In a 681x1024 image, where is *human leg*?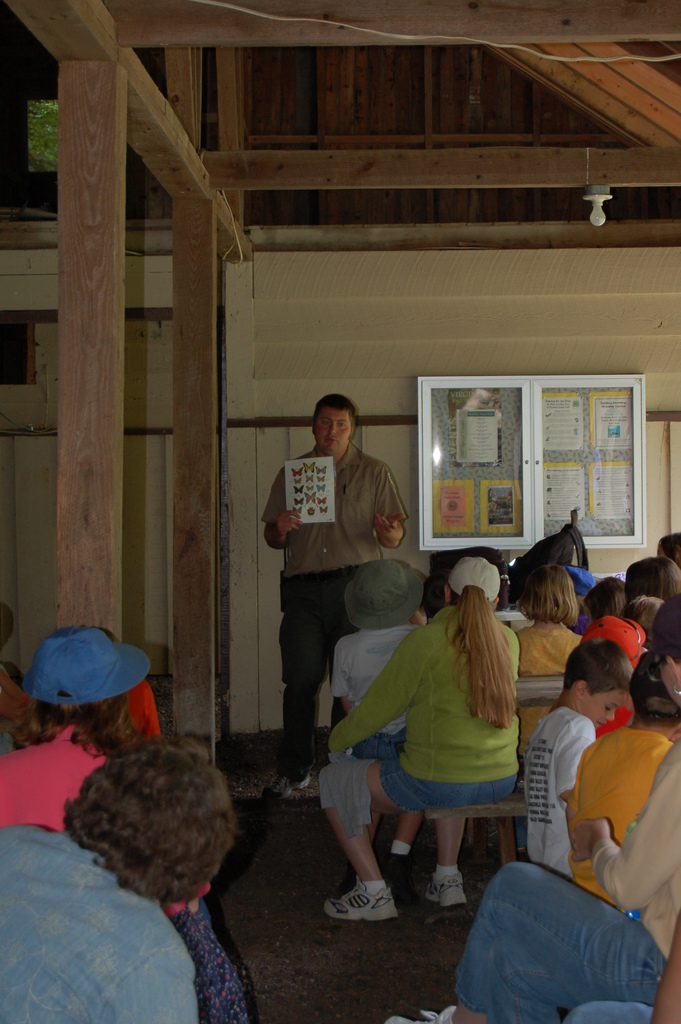
BBox(427, 788, 464, 906).
